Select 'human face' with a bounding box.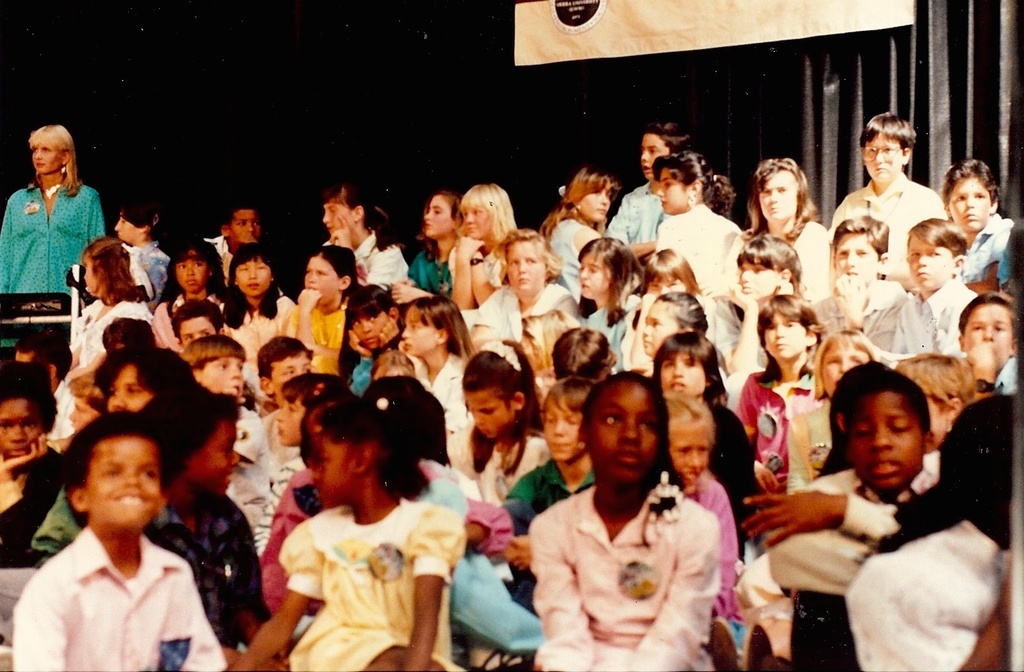
764/314/809/360.
